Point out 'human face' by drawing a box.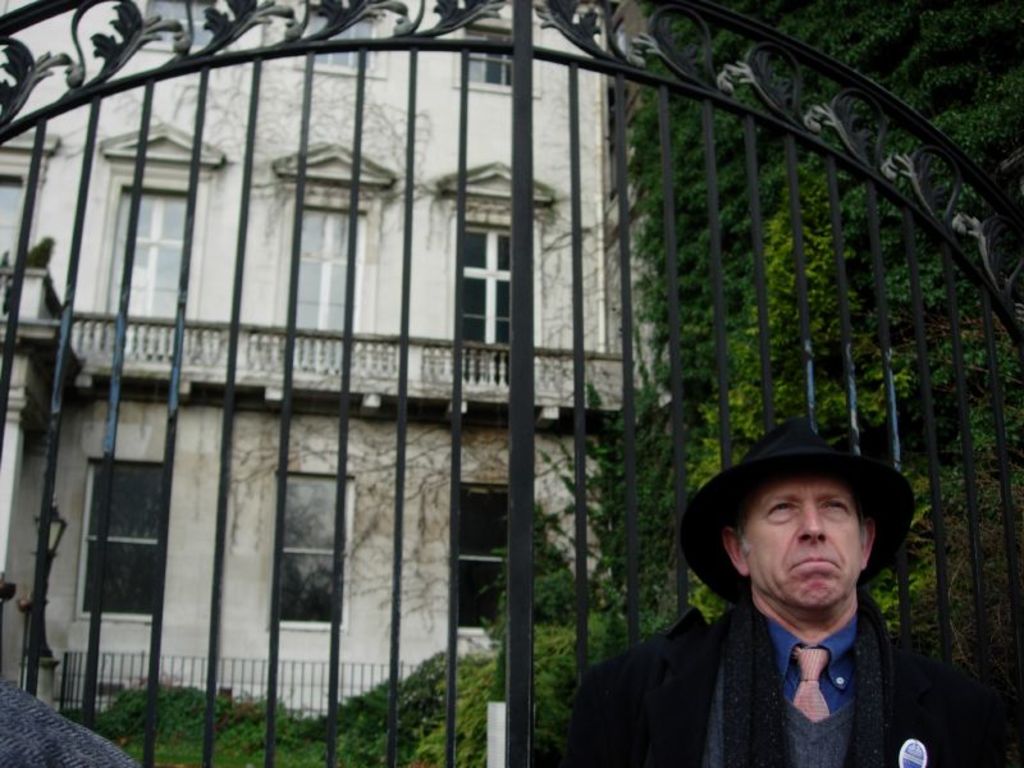
741,474,863,614.
